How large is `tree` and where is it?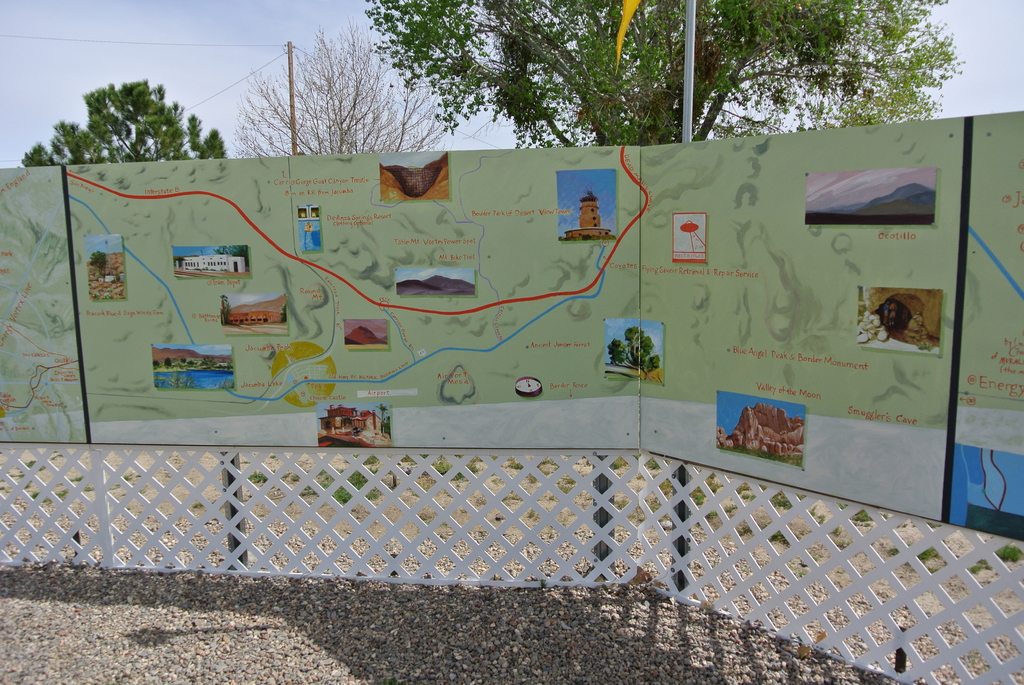
Bounding box: box=[363, 0, 900, 150].
